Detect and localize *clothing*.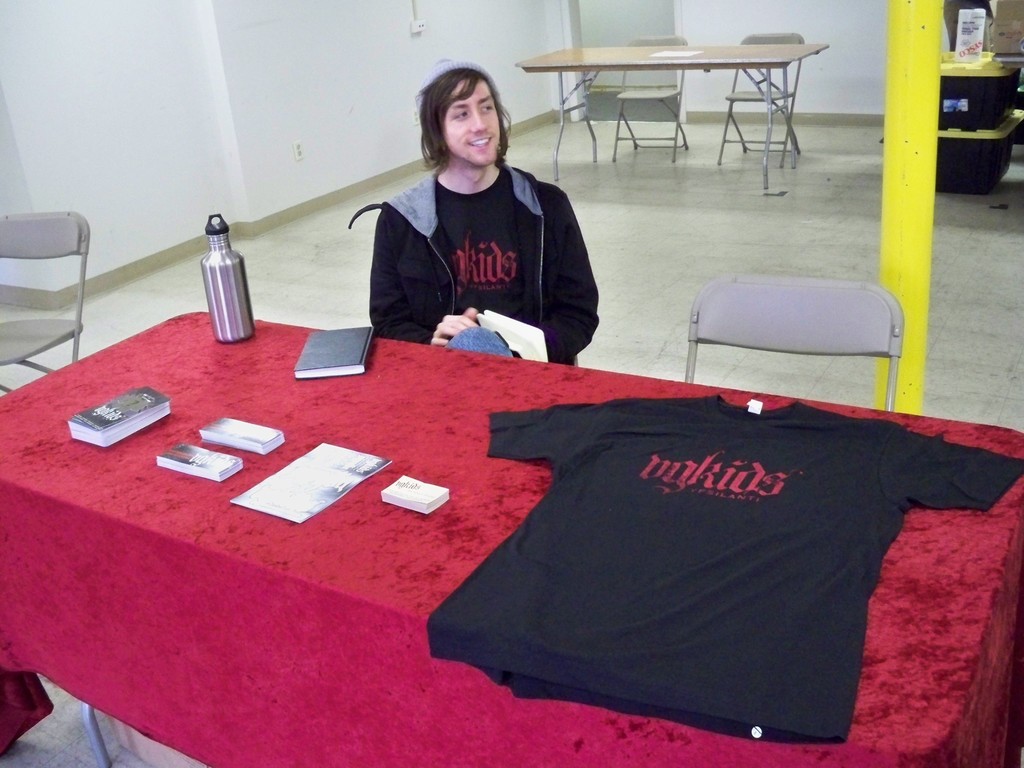
Localized at <region>416, 360, 986, 747</region>.
